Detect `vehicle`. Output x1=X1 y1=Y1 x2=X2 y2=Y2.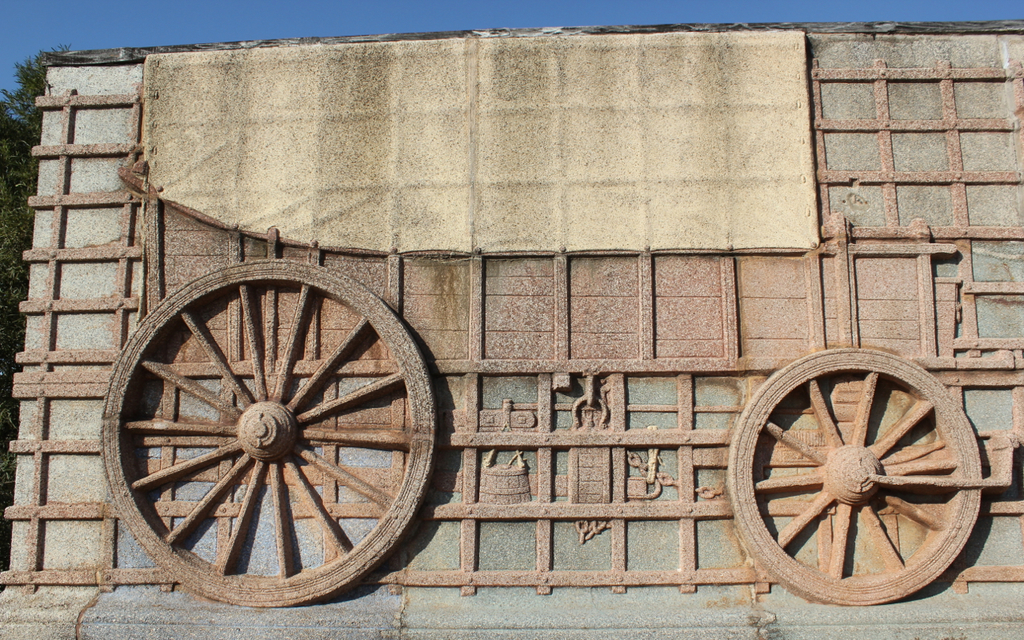
x1=0 y1=27 x2=1023 y2=610.
